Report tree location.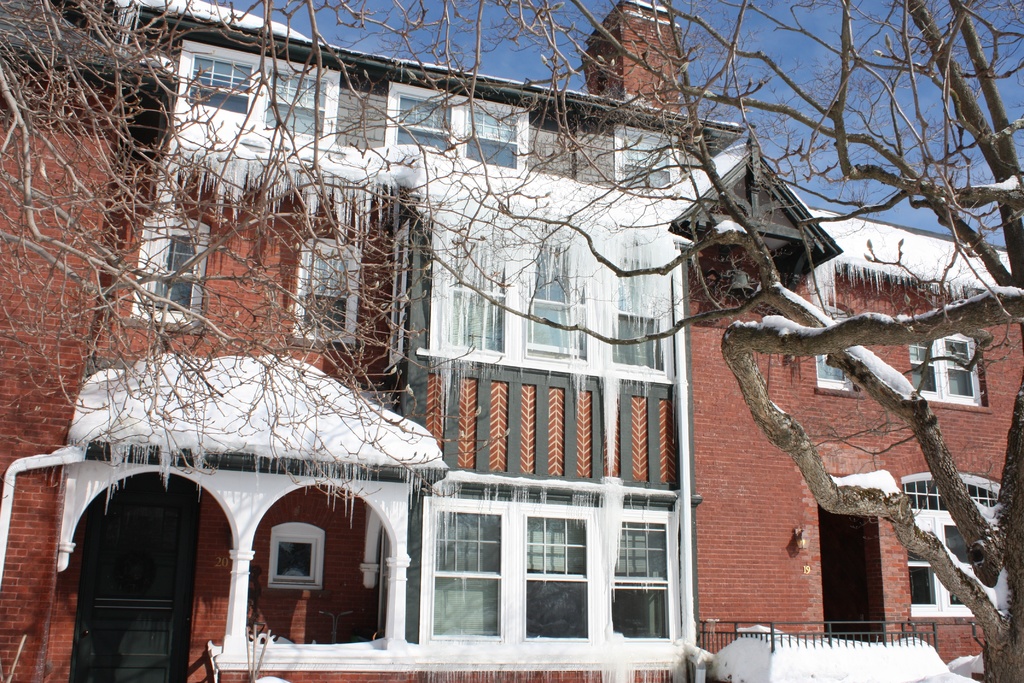
Report: <region>0, 0, 1023, 682</region>.
